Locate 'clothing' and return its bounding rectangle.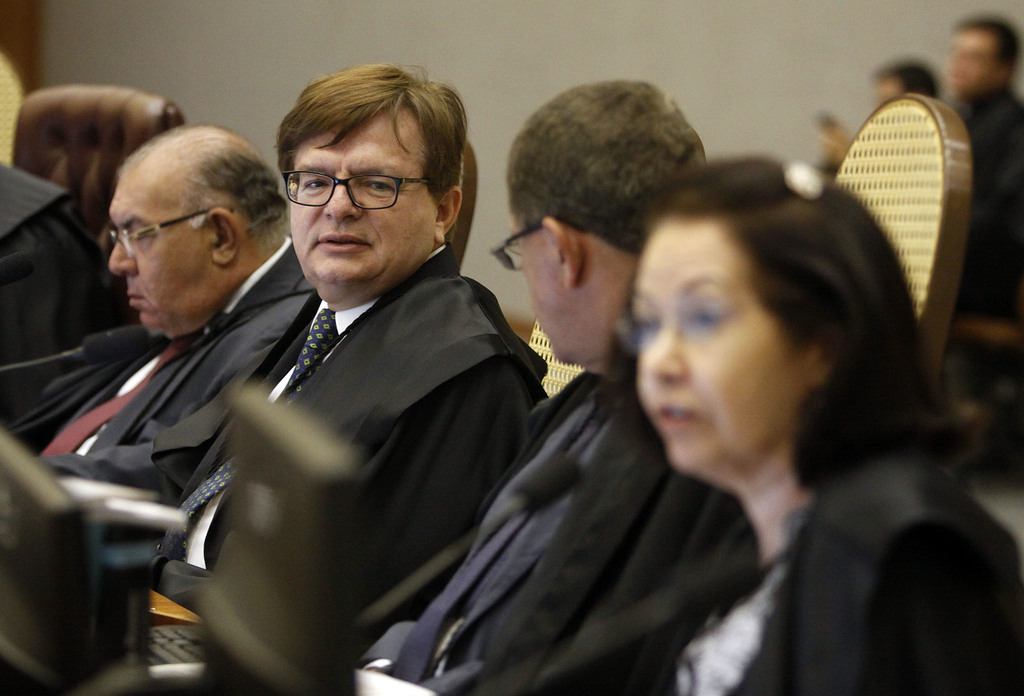
(left=527, top=442, right=1023, bottom=695).
